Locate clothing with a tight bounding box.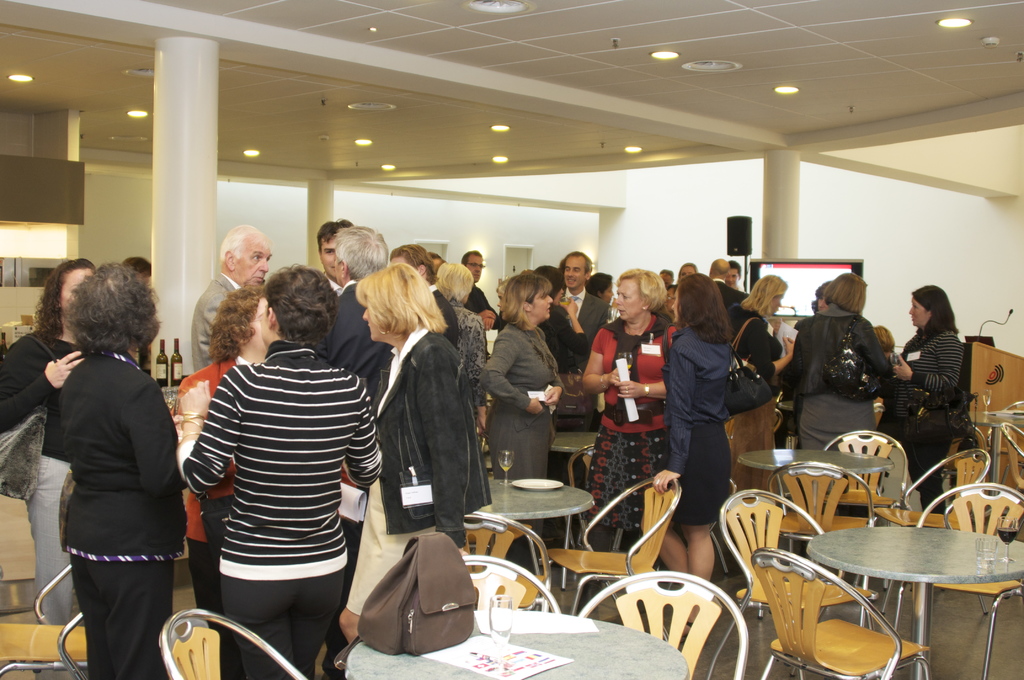
rect(584, 312, 676, 525).
